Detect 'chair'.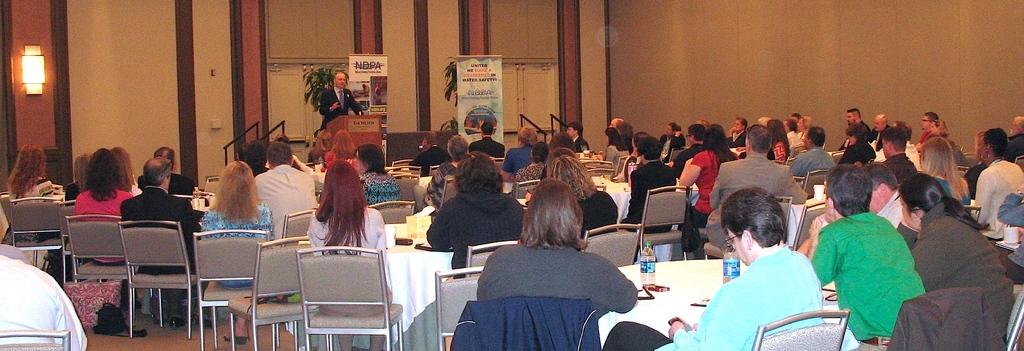
Detected at rect(193, 227, 273, 350).
